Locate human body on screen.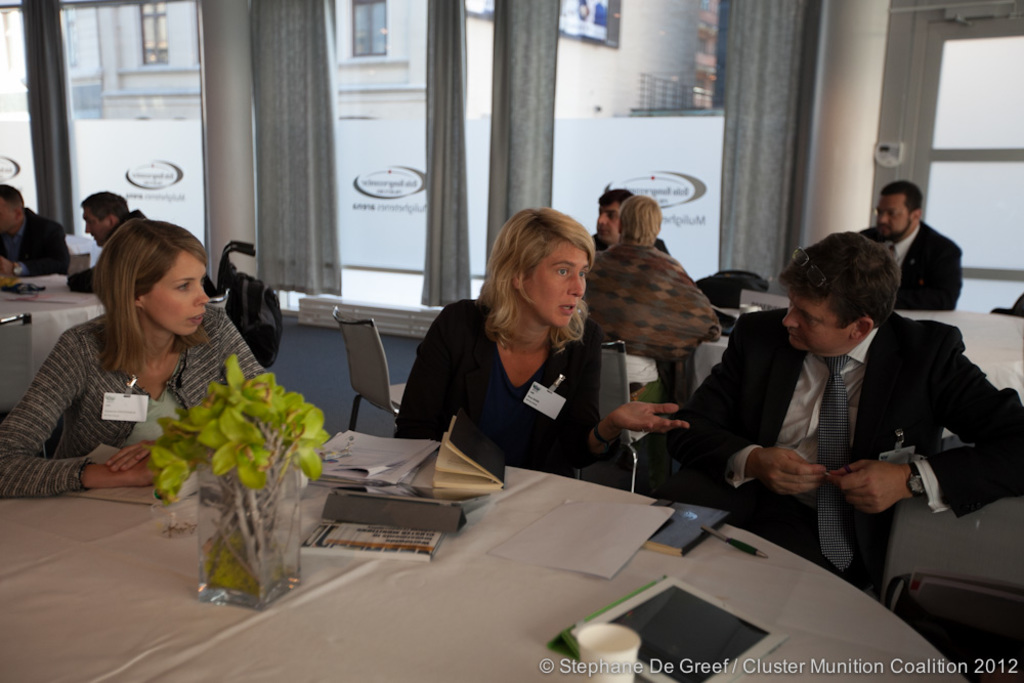
On screen at (389, 297, 690, 481).
